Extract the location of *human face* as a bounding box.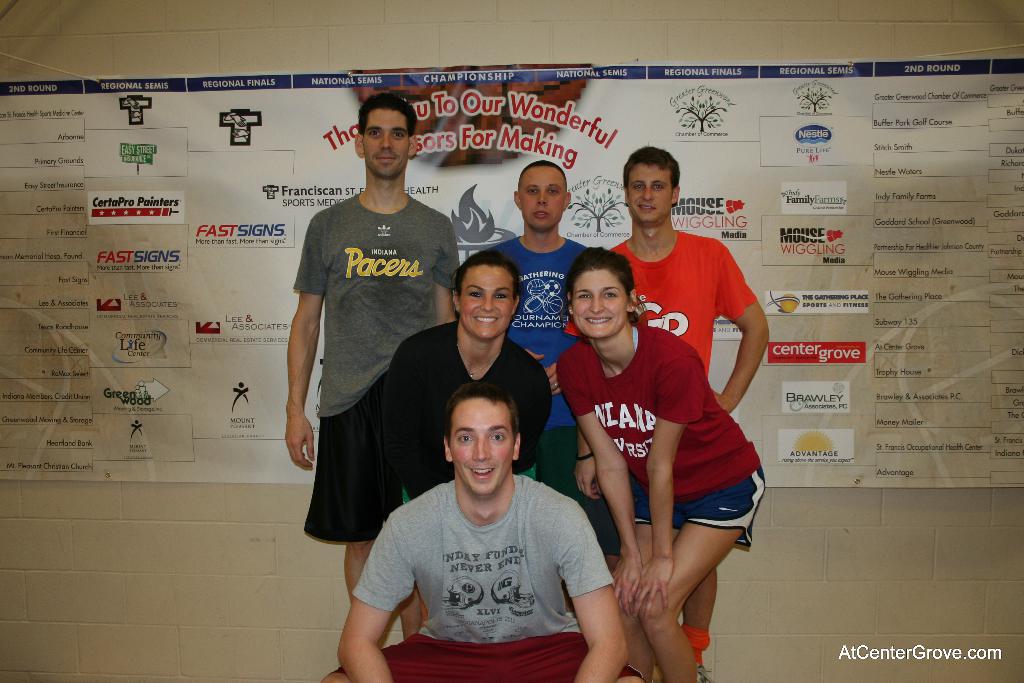
446 401 514 498.
